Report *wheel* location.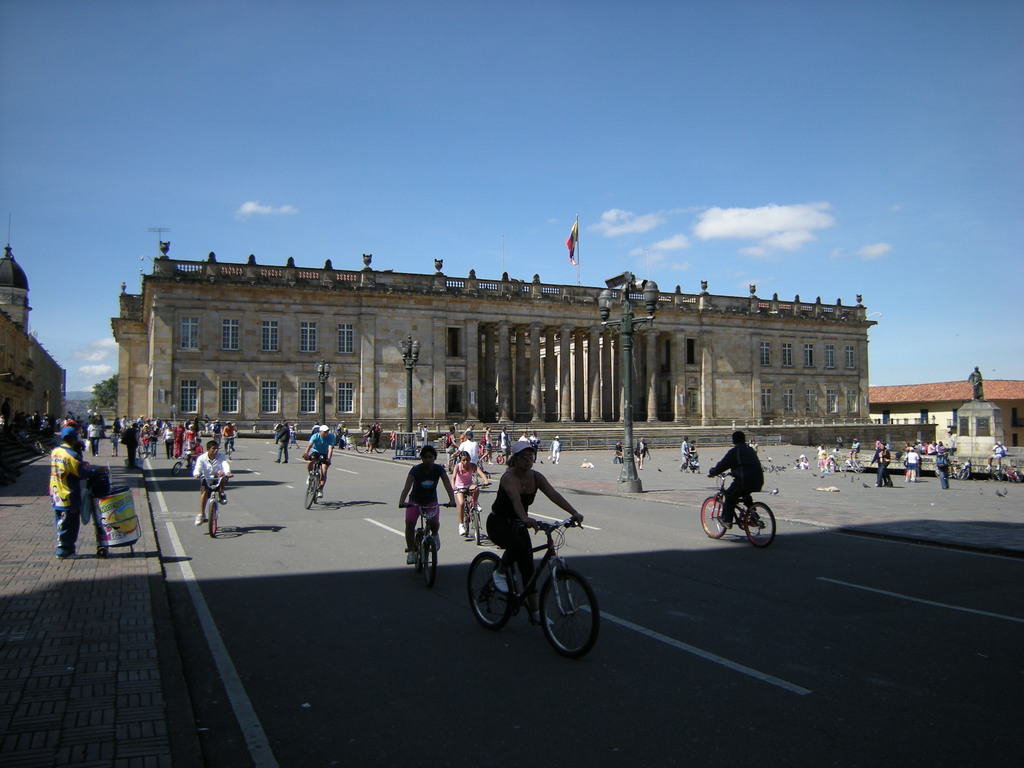
Report: (304,476,316,509).
